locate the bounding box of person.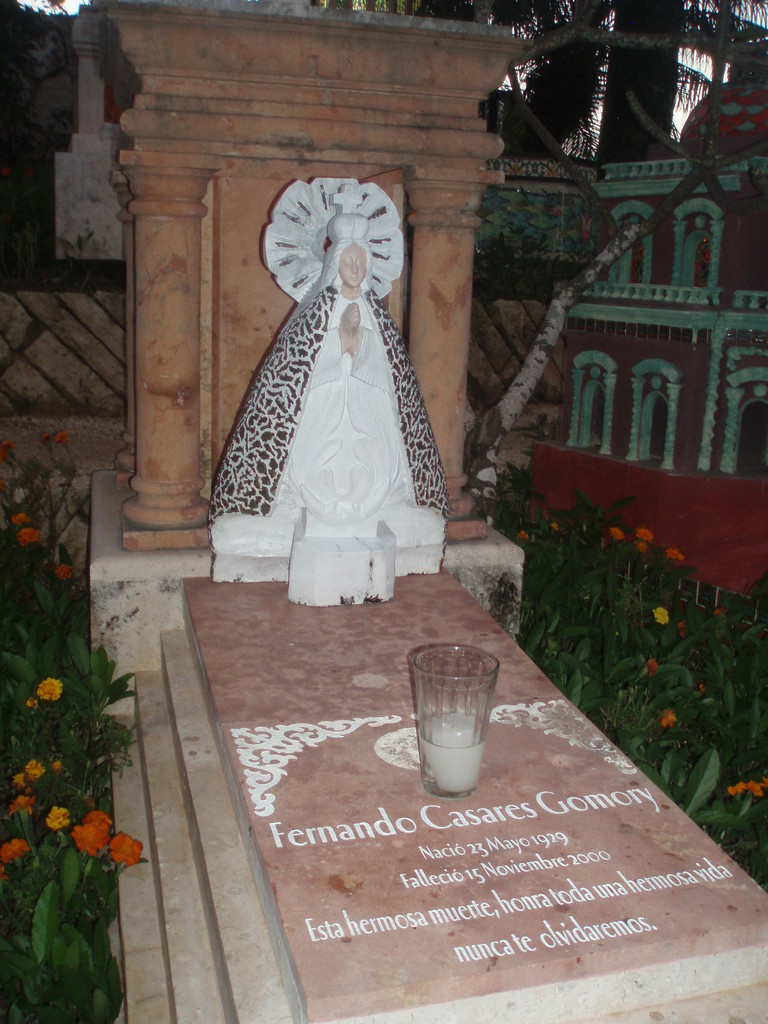
Bounding box: x1=214, y1=118, x2=456, y2=632.
